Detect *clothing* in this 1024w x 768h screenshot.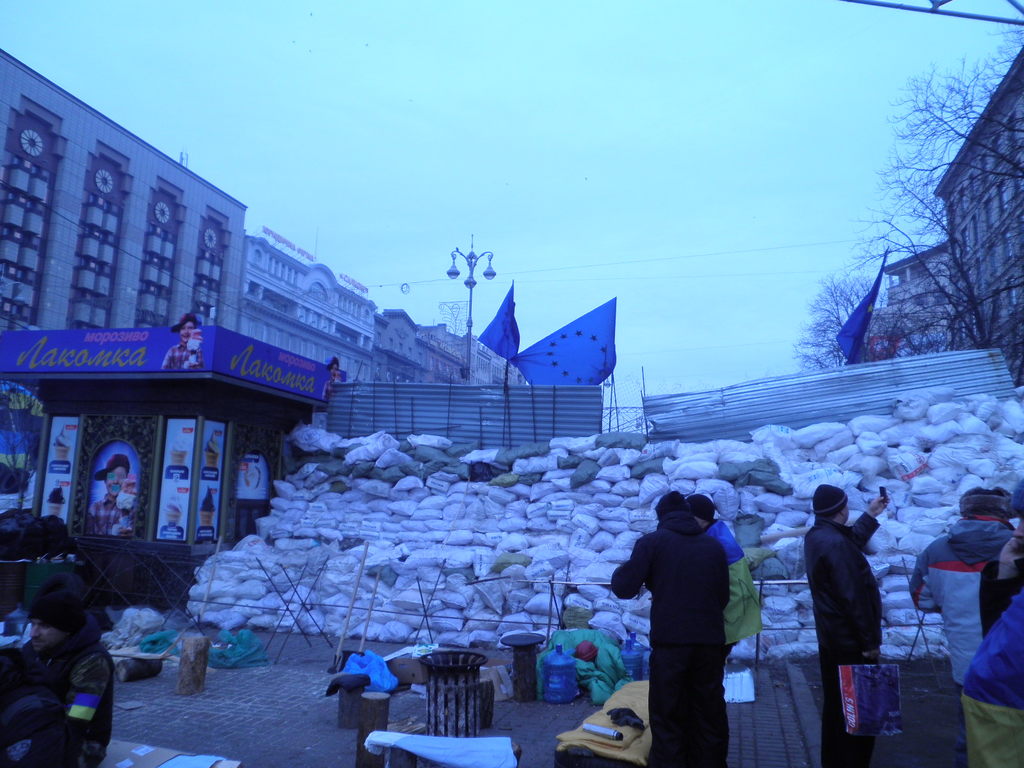
Detection: {"x1": 88, "y1": 494, "x2": 137, "y2": 550}.
